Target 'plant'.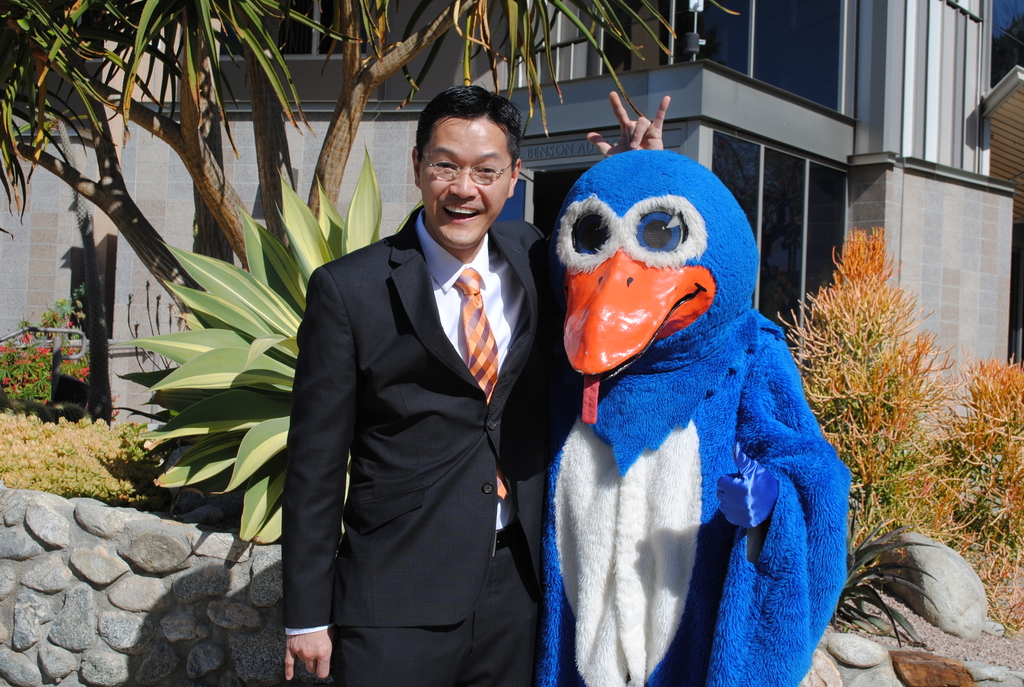
Target region: [933, 357, 1023, 636].
